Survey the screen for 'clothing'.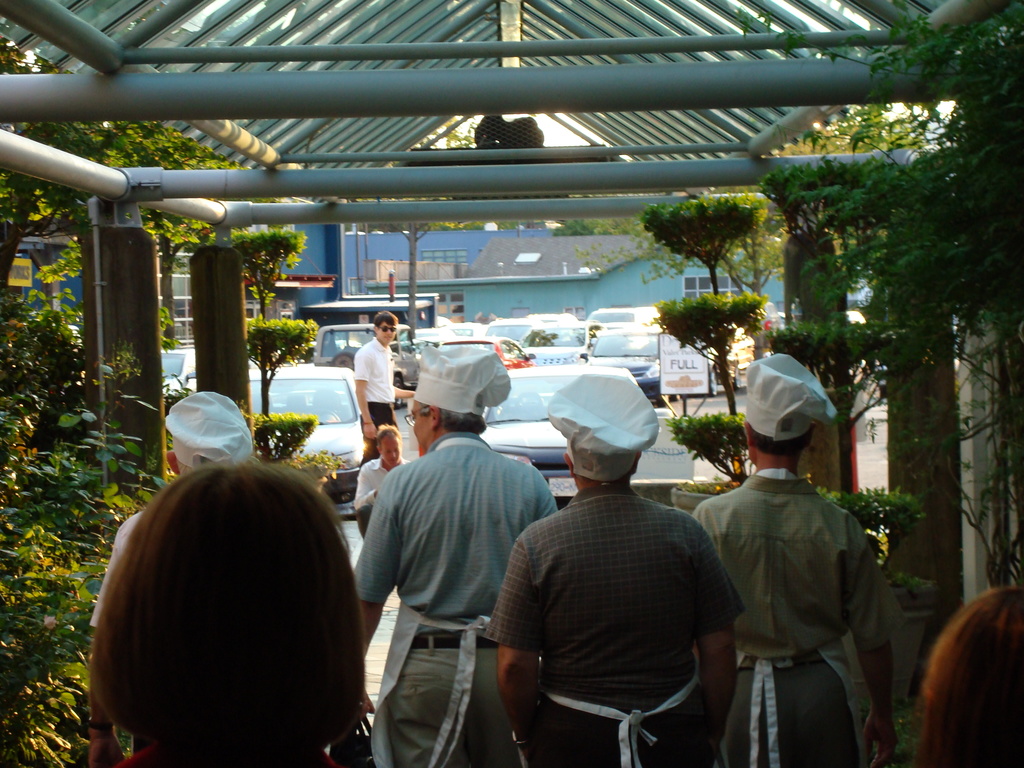
Survey found: {"left": 681, "top": 467, "right": 904, "bottom": 767}.
